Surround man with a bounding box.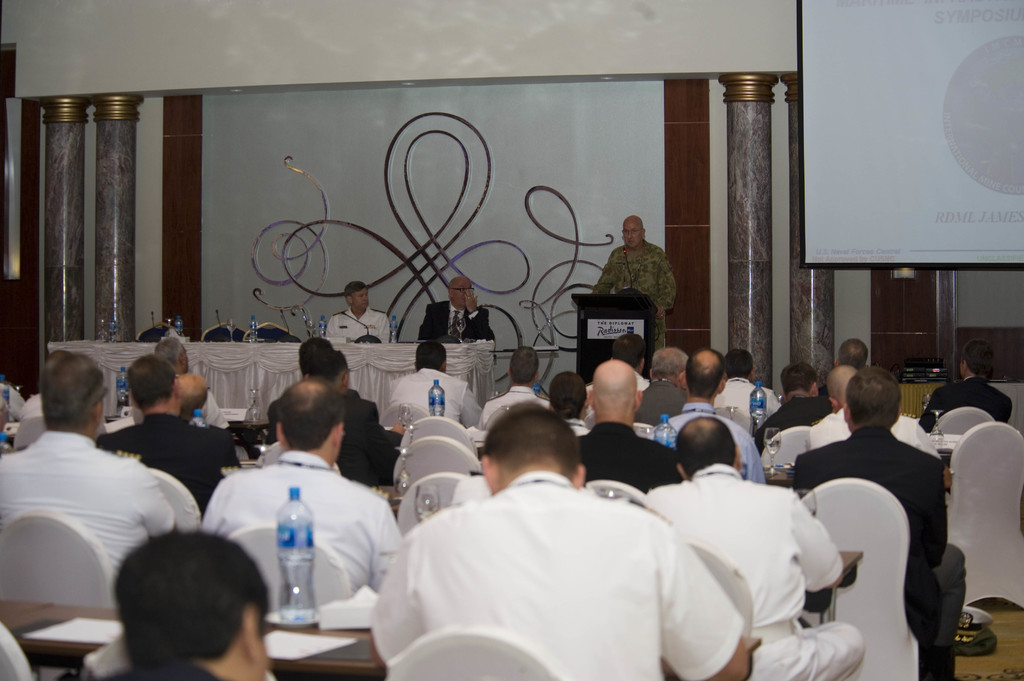
[648, 346, 702, 435].
